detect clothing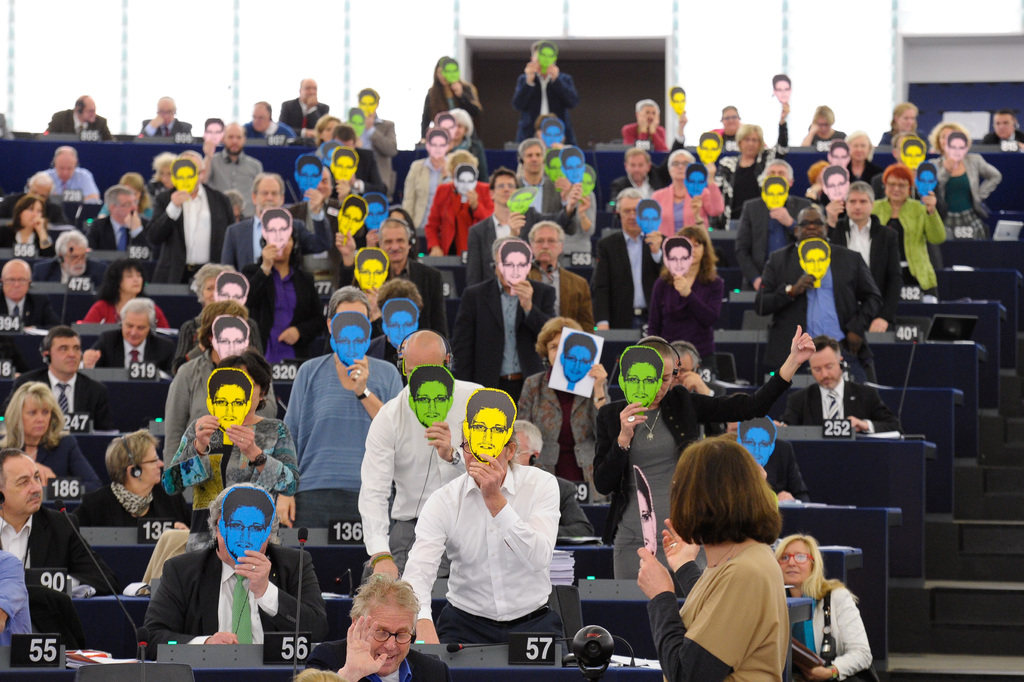
{"left": 554, "top": 185, "right": 596, "bottom": 253}
